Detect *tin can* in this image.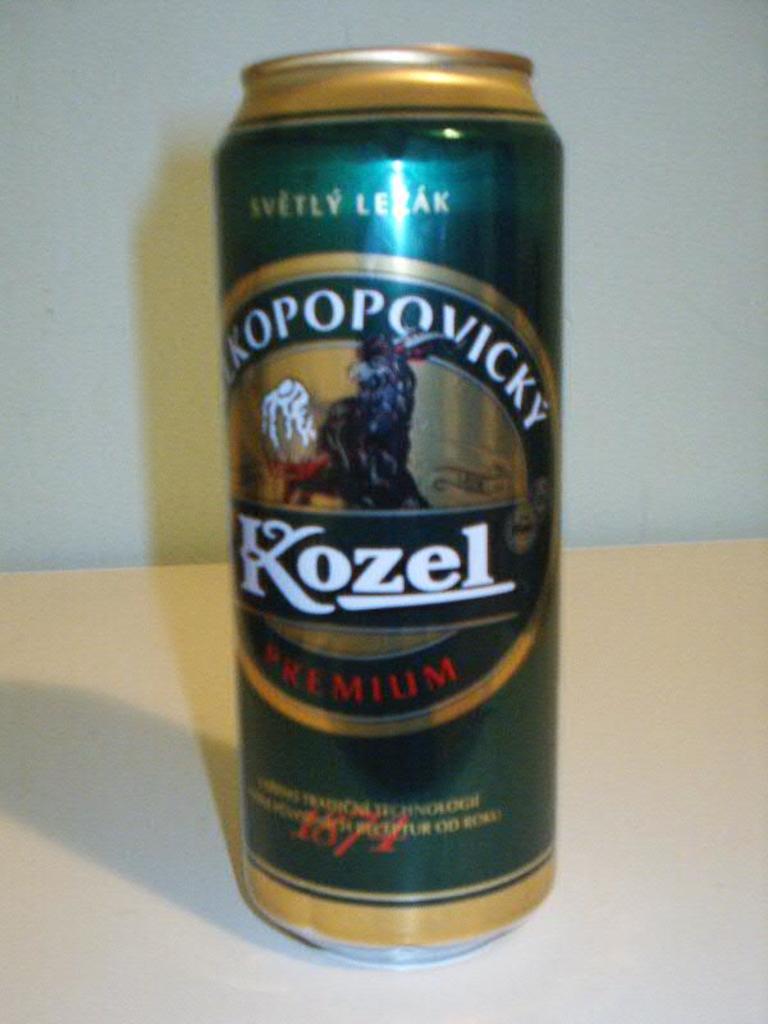
Detection: {"left": 209, "top": 45, "right": 564, "bottom": 961}.
